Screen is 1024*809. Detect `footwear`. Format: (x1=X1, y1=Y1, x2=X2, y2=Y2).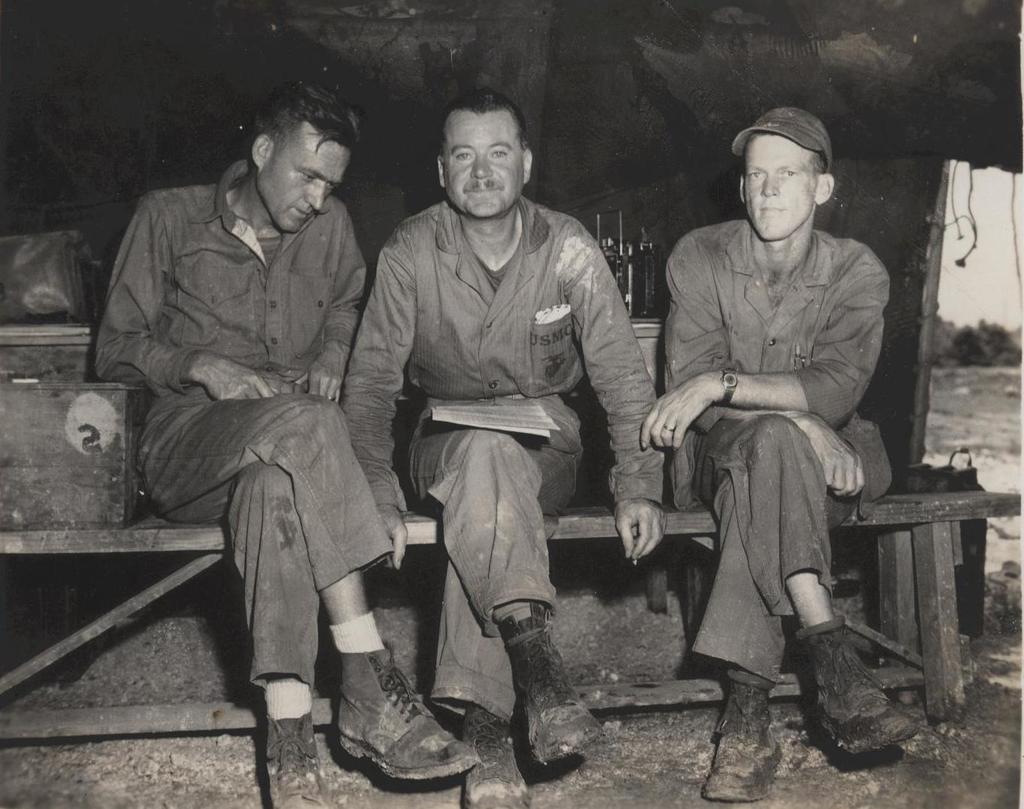
(x1=809, y1=604, x2=934, y2=762).
